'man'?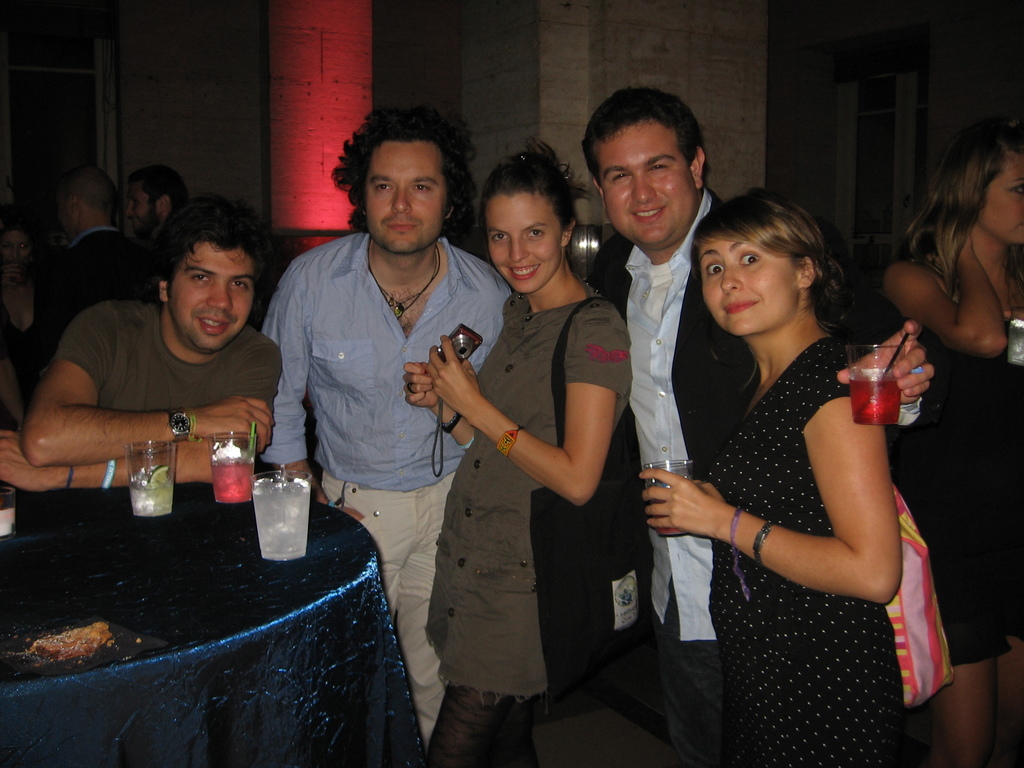
pyautogui.locateOnScreen(582, 87, 936, 767)
